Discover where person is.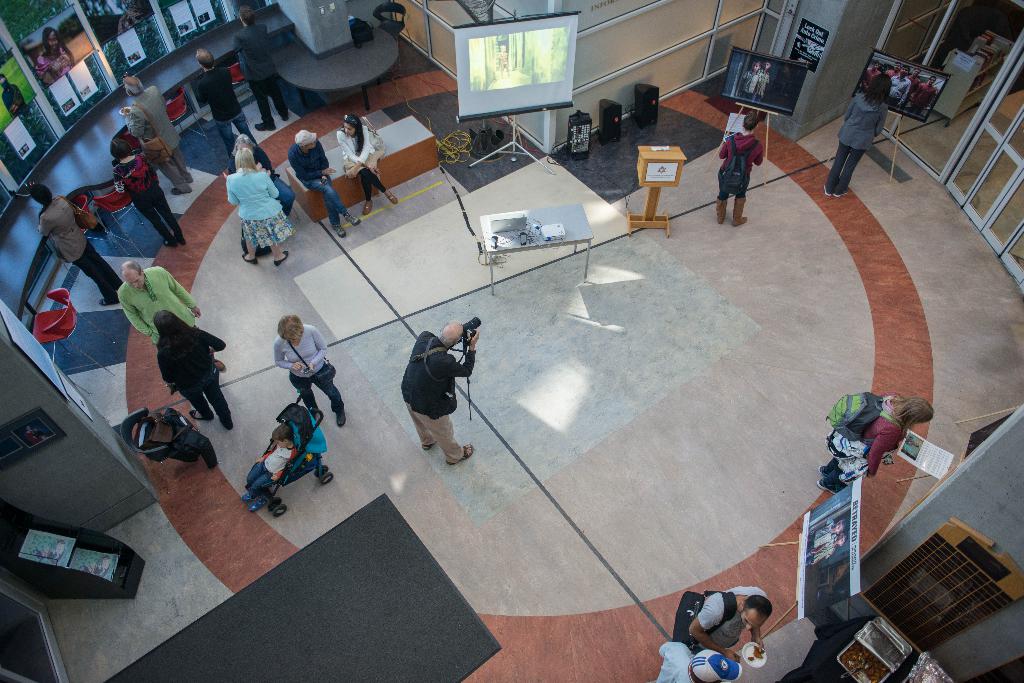
Discovered at 822 71 892 198.
